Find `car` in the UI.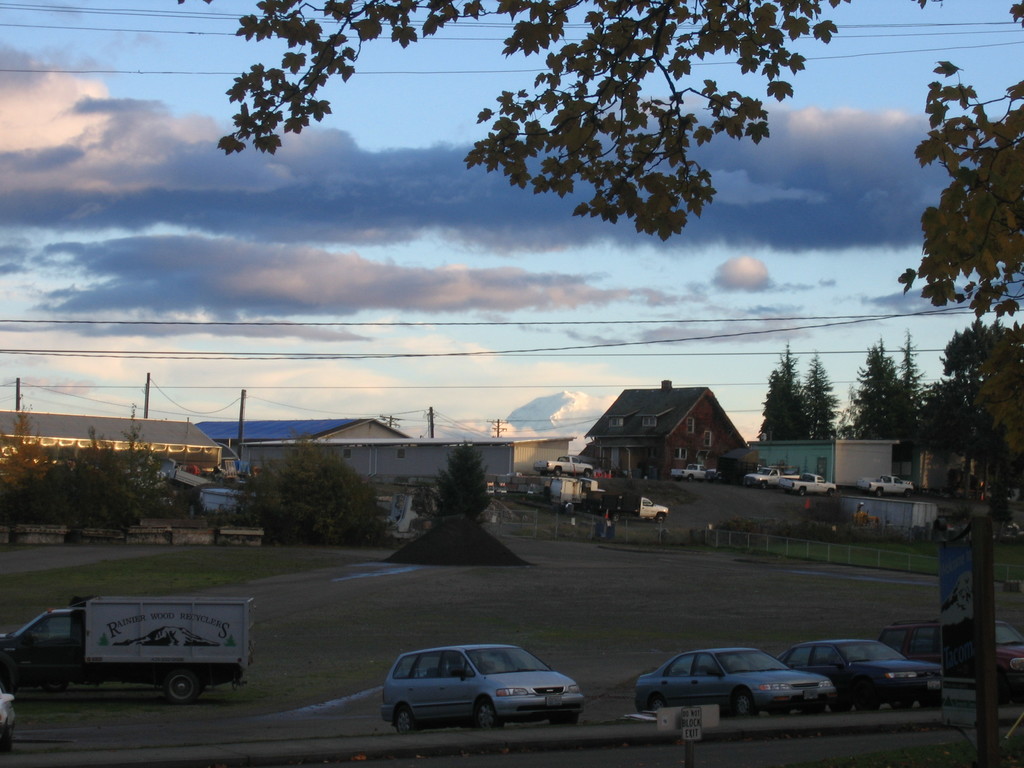
UI element at locate(634, 645, 841, 721).
